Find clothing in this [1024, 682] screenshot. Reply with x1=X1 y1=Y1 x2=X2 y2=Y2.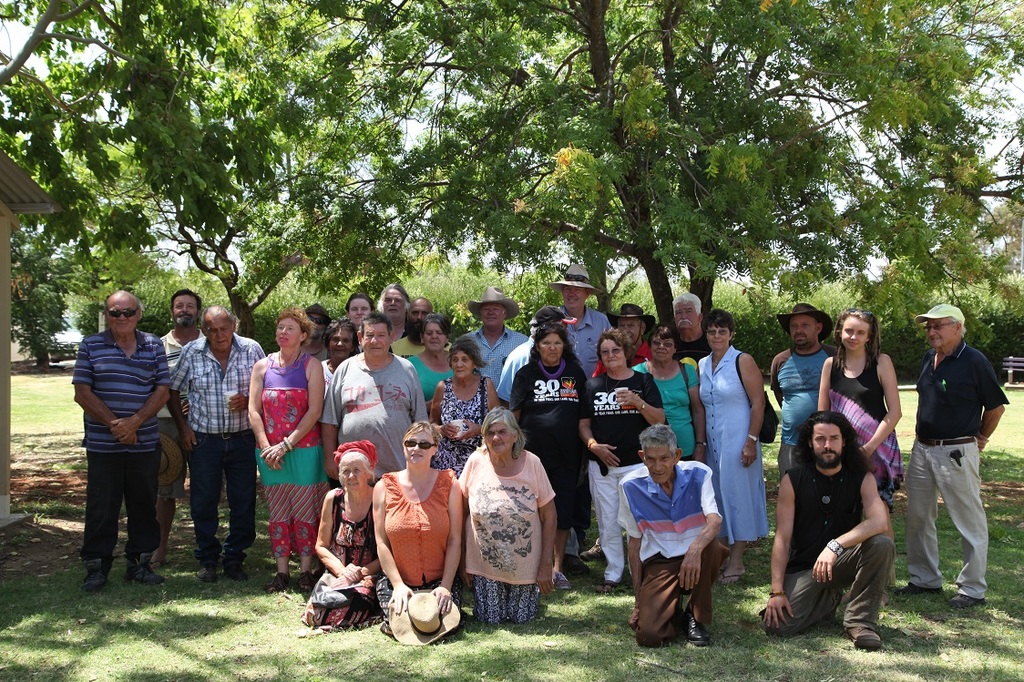
x1=292 y1=480 x2=392 y2=634.
